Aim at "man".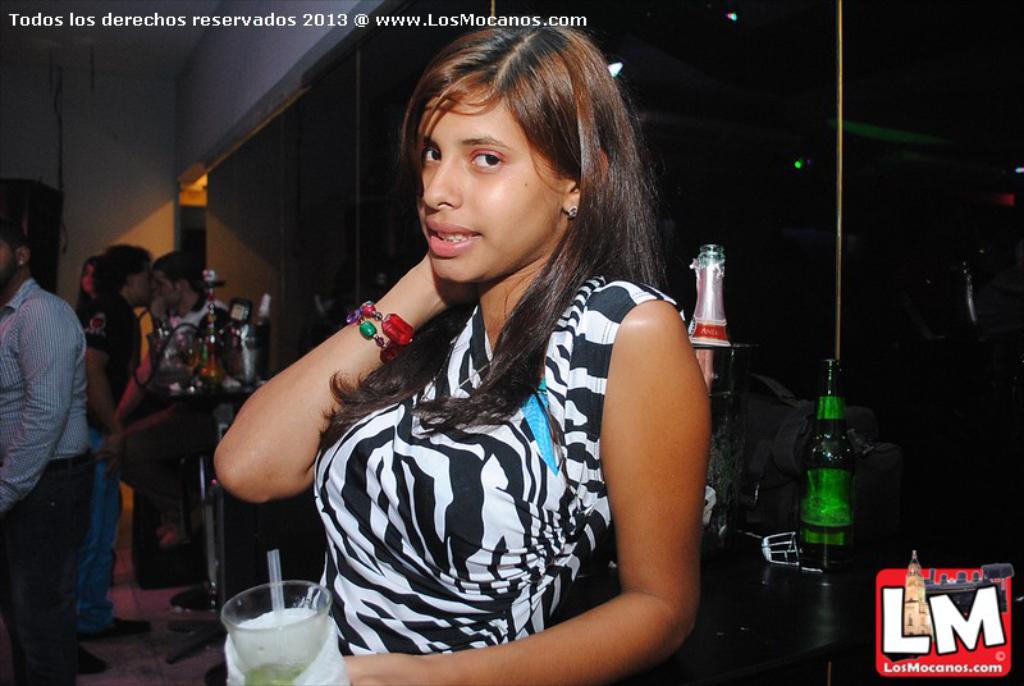
Aimed at box(131, 248, 238, 539).
